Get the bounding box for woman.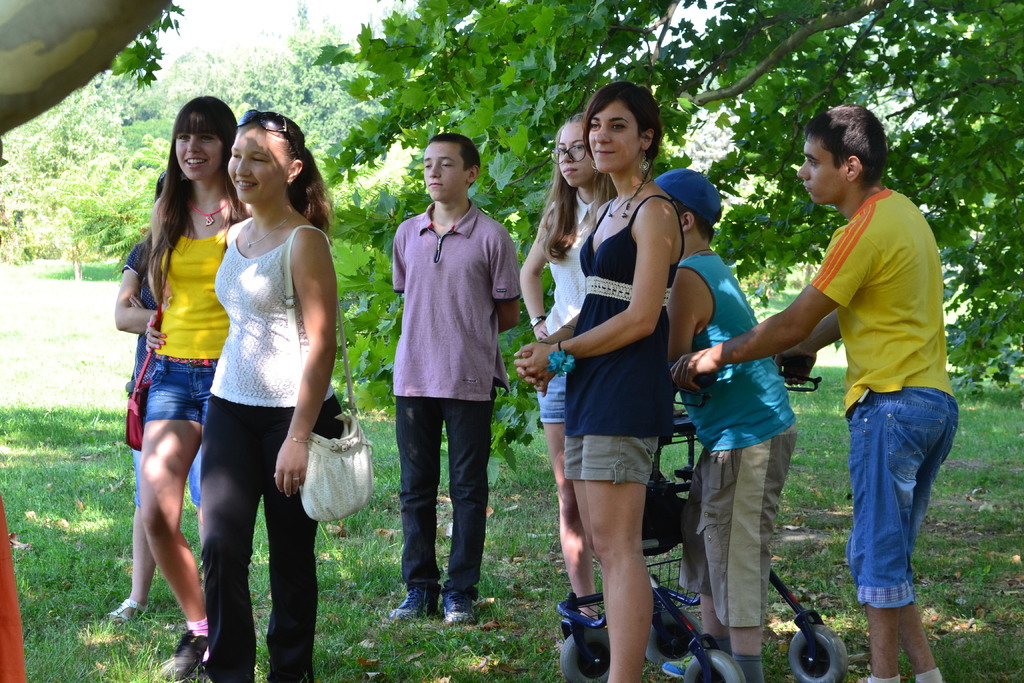
x1=511 y1=79 x2=688 y2=682.
